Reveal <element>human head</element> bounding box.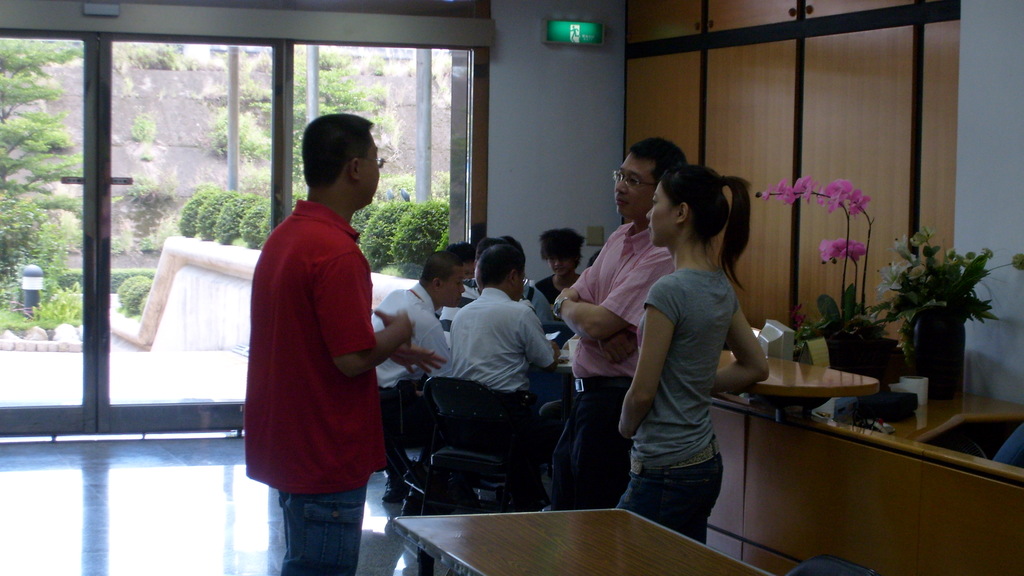
Revealed: <region>477, 243, 531, 300</region>.
